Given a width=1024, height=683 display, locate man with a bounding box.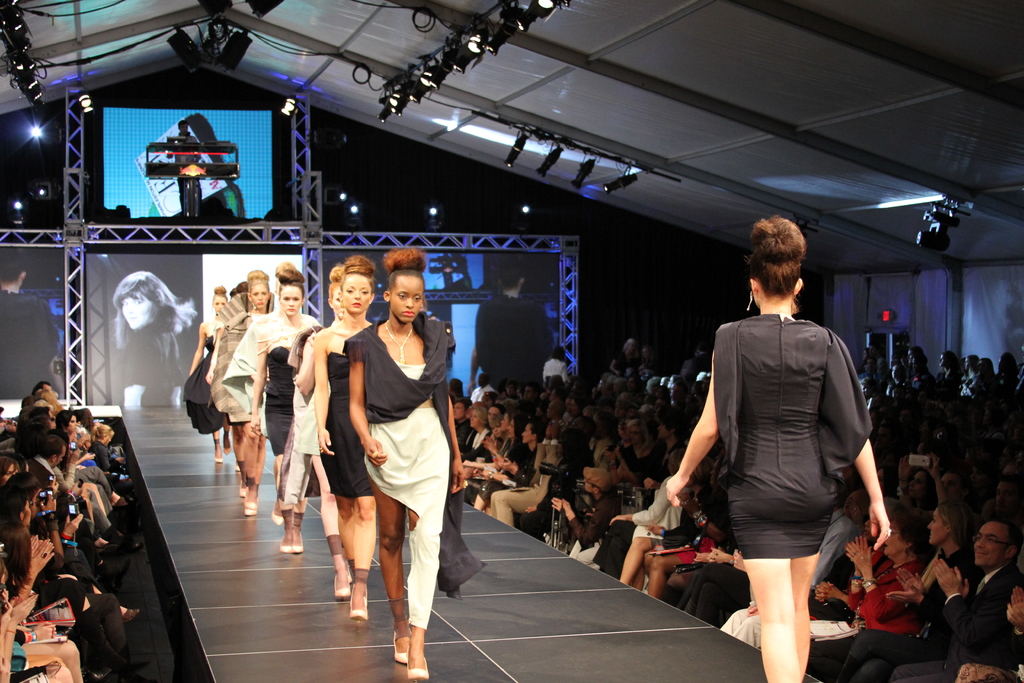
Located: left=23, top=429, right=69, bottom=487.
